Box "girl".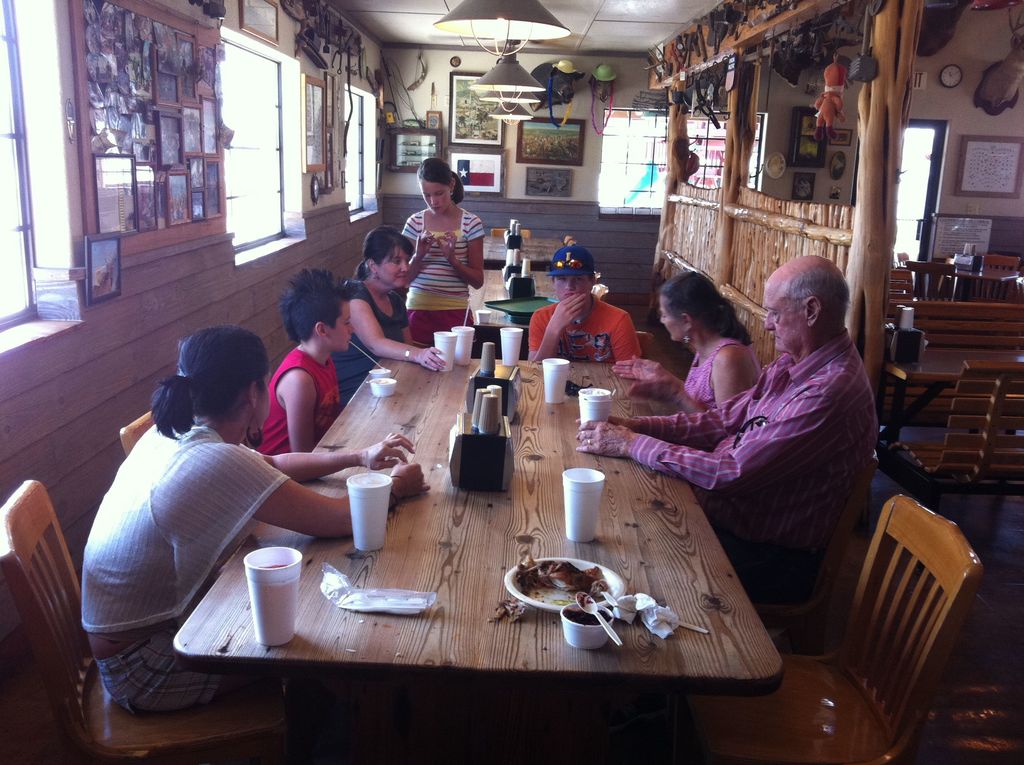
l=81, t=328, r=429, b=702.
